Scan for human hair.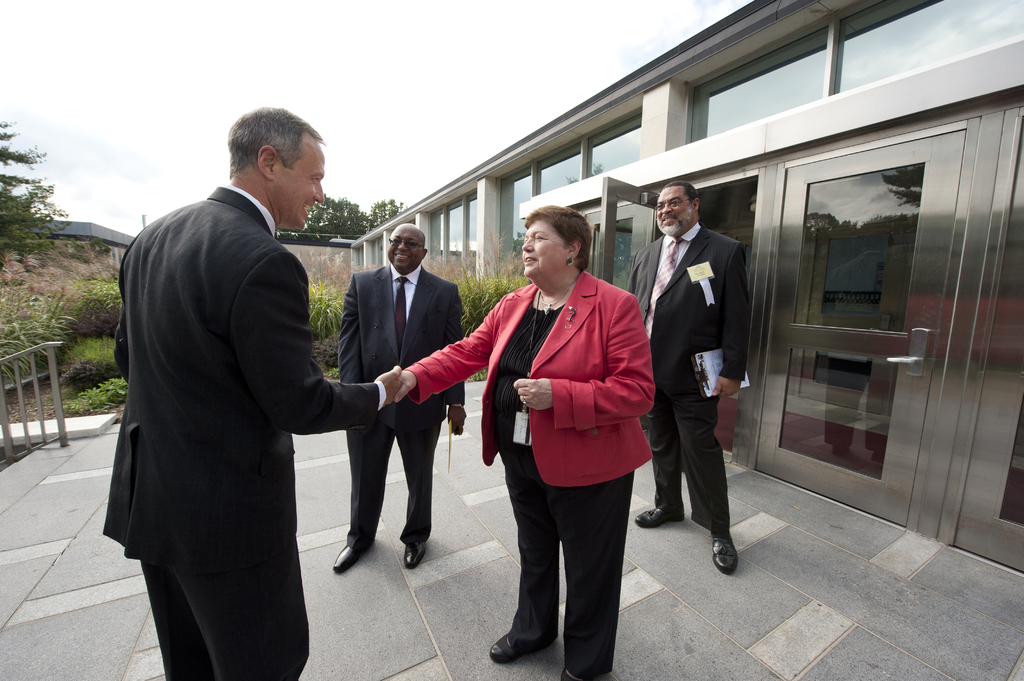
Scan result: l=662, t=182, r=694, b=205.
